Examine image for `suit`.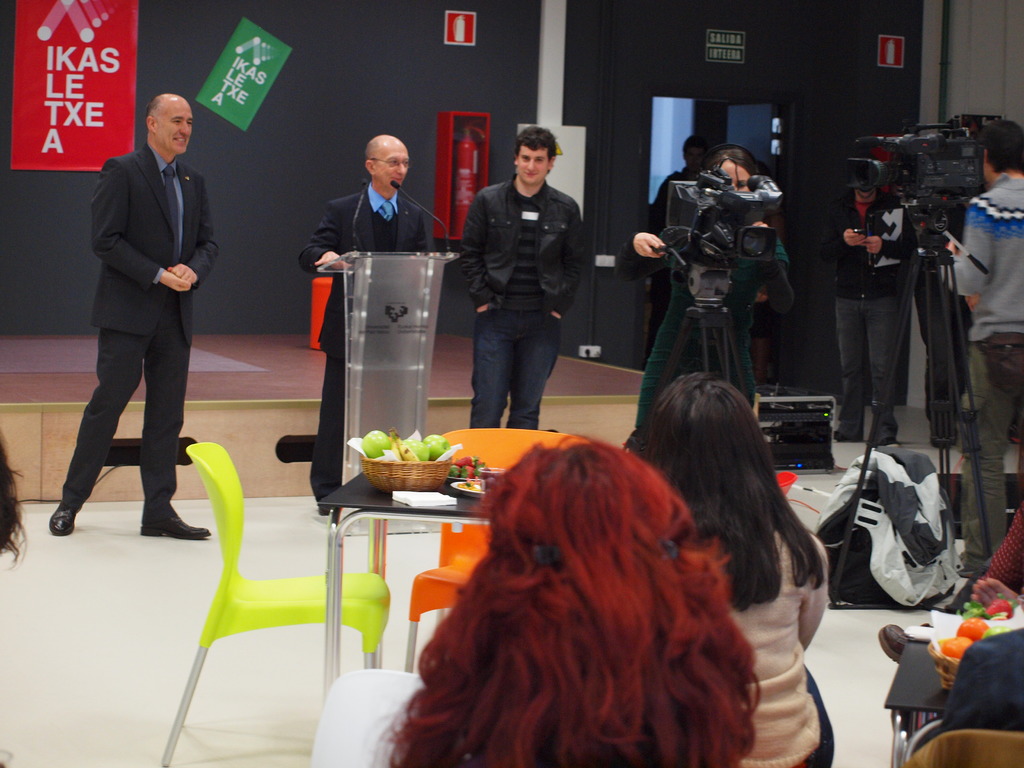
Examination result: x1=65 y1=137 x2=222 y2=515.
